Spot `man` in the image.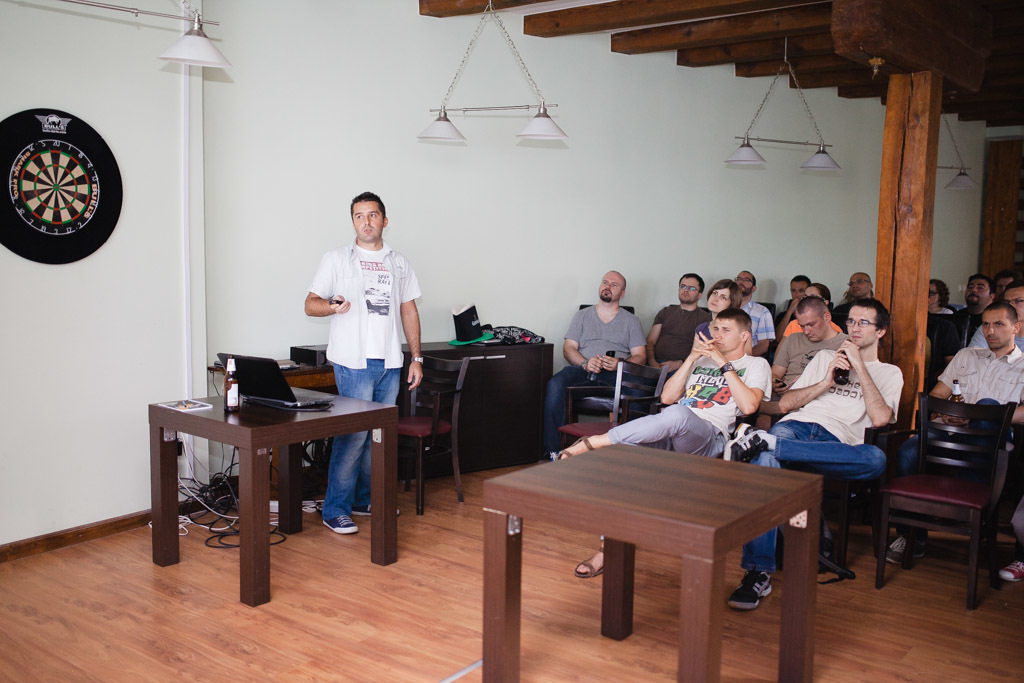
`man` found at [x1=730, y1=274, x2=775, y2=358].
